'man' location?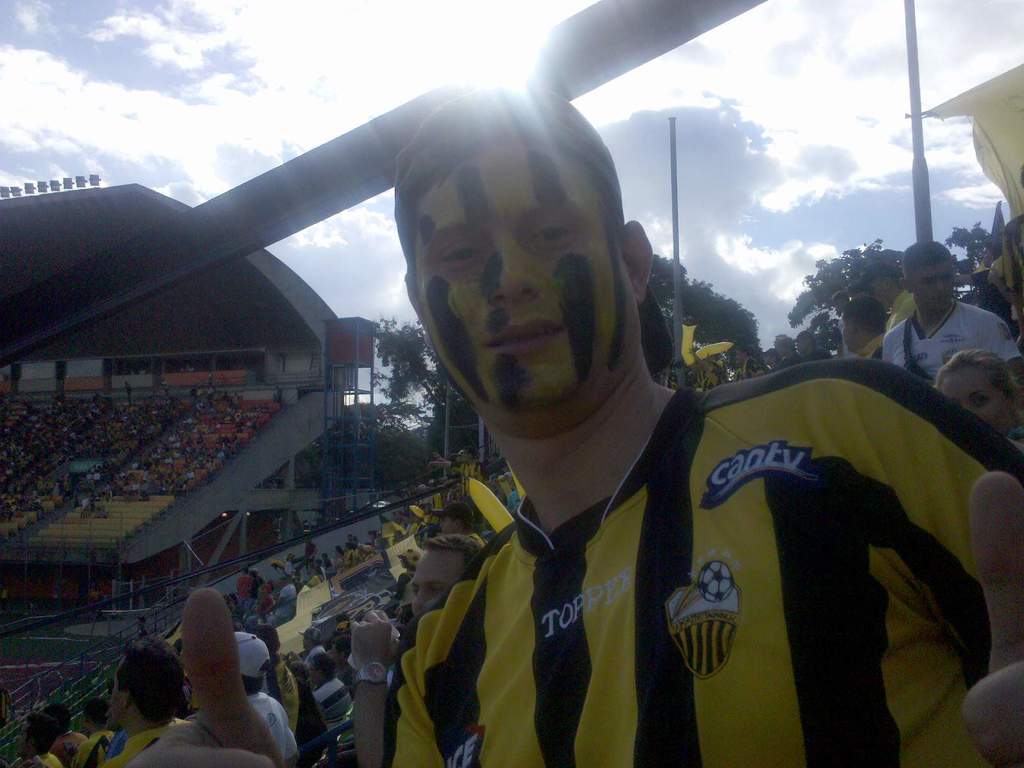
bbox(290, 626, 327, 675)
